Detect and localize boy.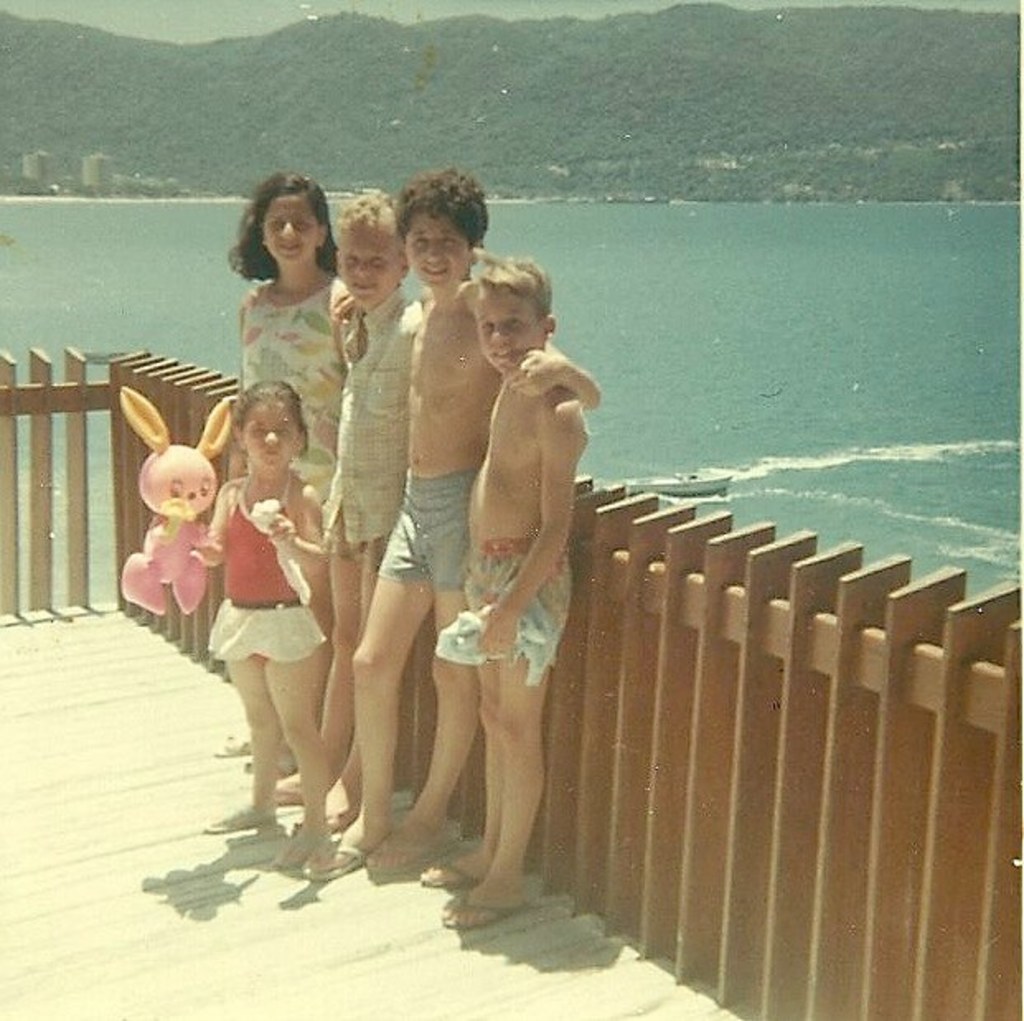
Localized at <bbox>148, 369, 361, 882</bbox>.
